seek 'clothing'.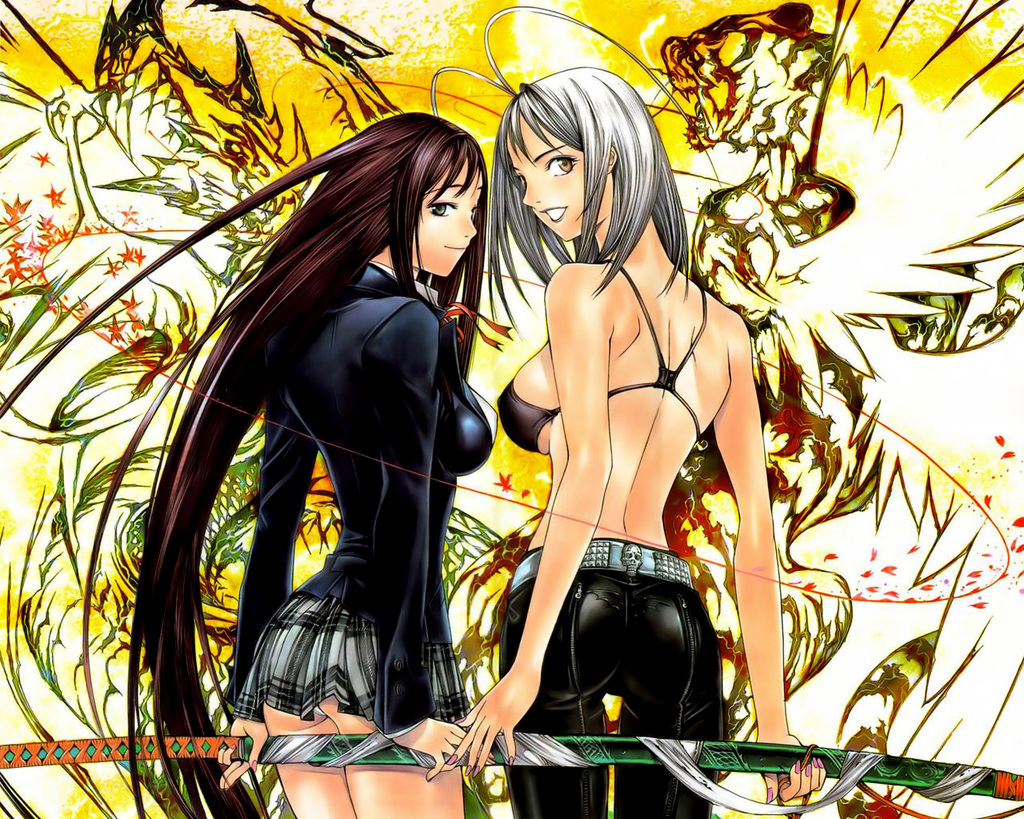
l=209, t=161, r=491, b=741.
